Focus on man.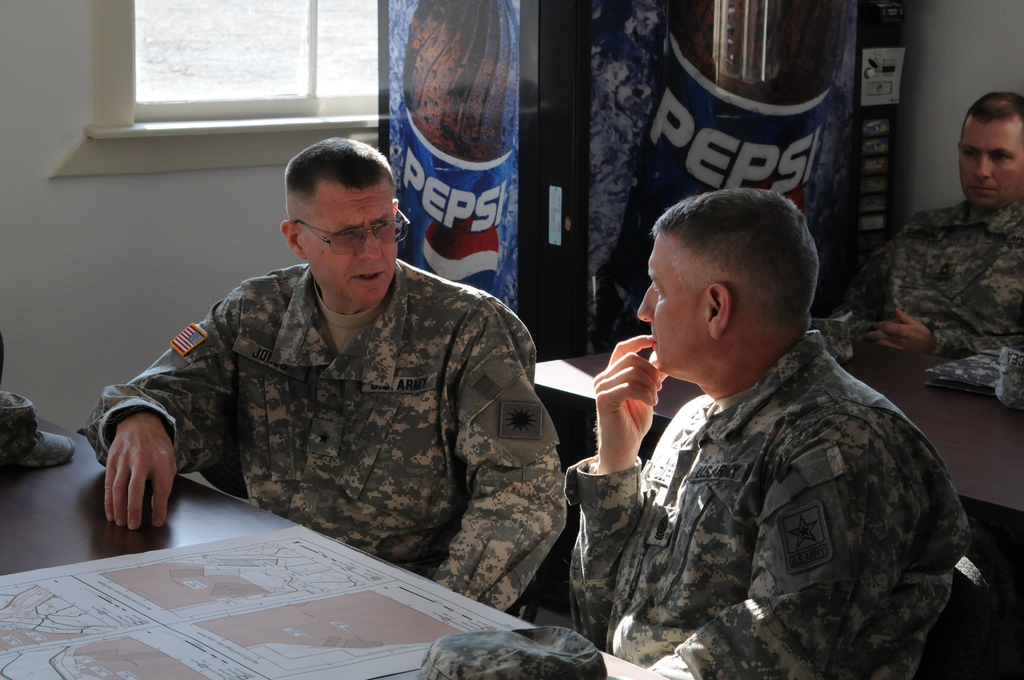
Focused at 540 159 974 661.
